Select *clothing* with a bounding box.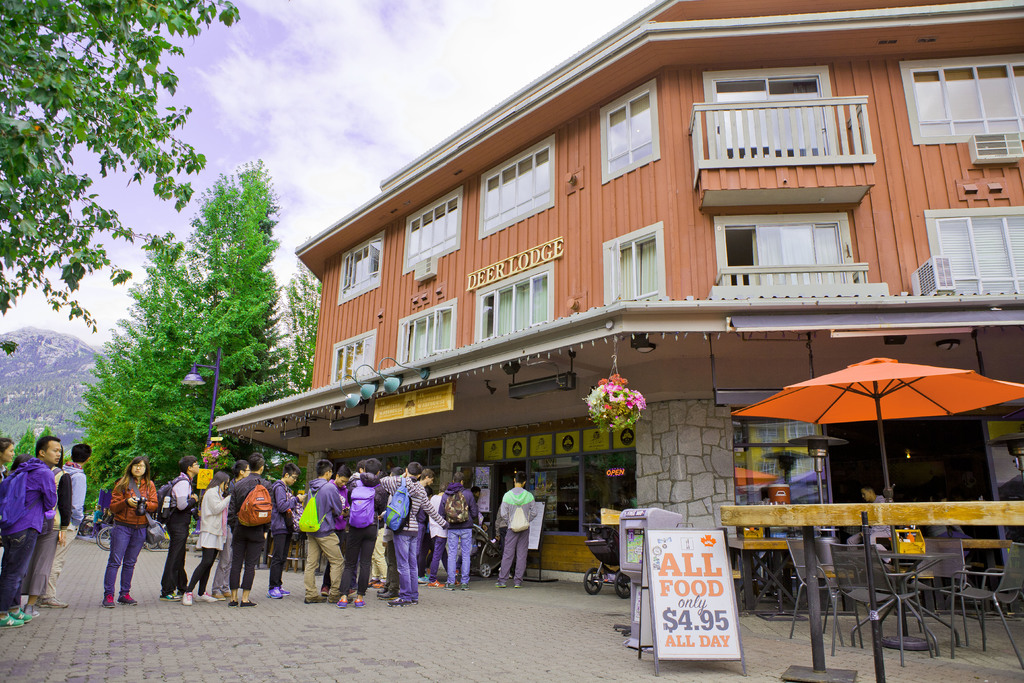
detection(500, 491, 550, 593).
